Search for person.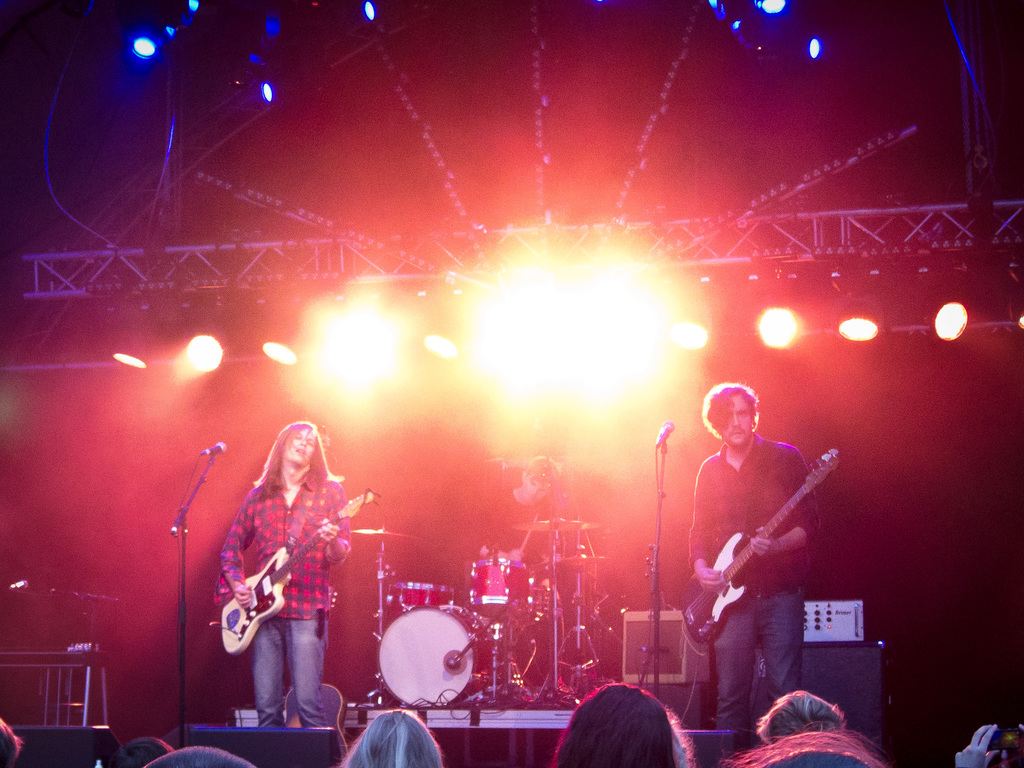
Found at <region>474, 457, 566, 679</region>.
